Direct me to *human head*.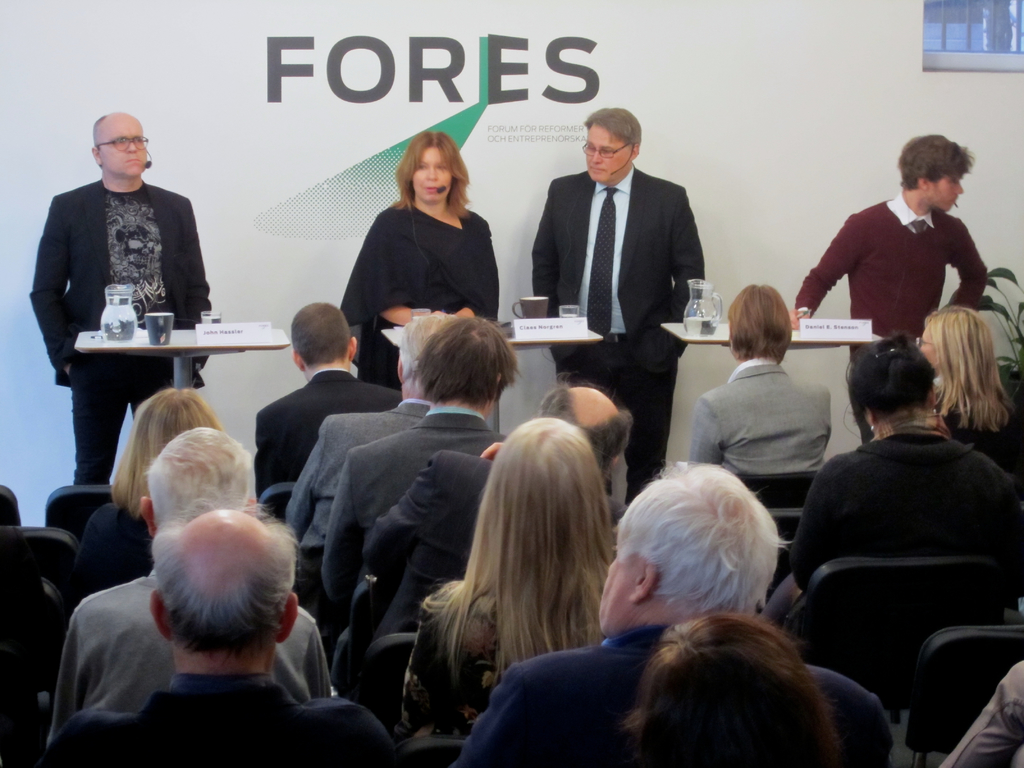
Direction: <bbox>726, 280, 792, 360</bbox>.
